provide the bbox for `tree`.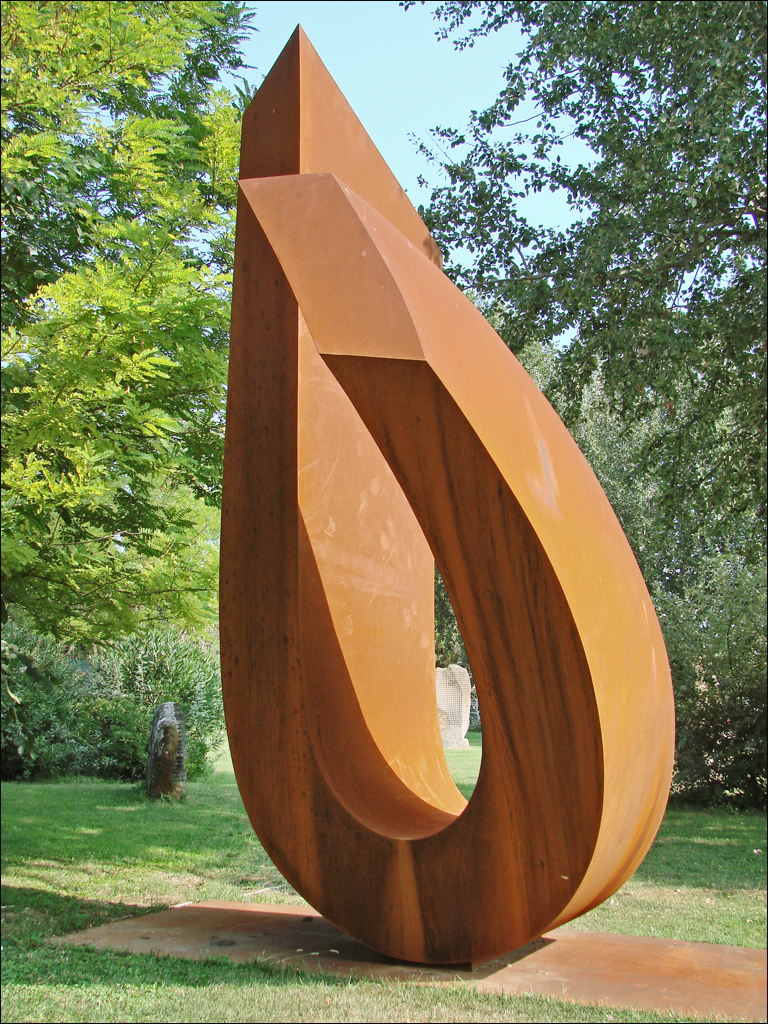
431, 283, 767, 811.
